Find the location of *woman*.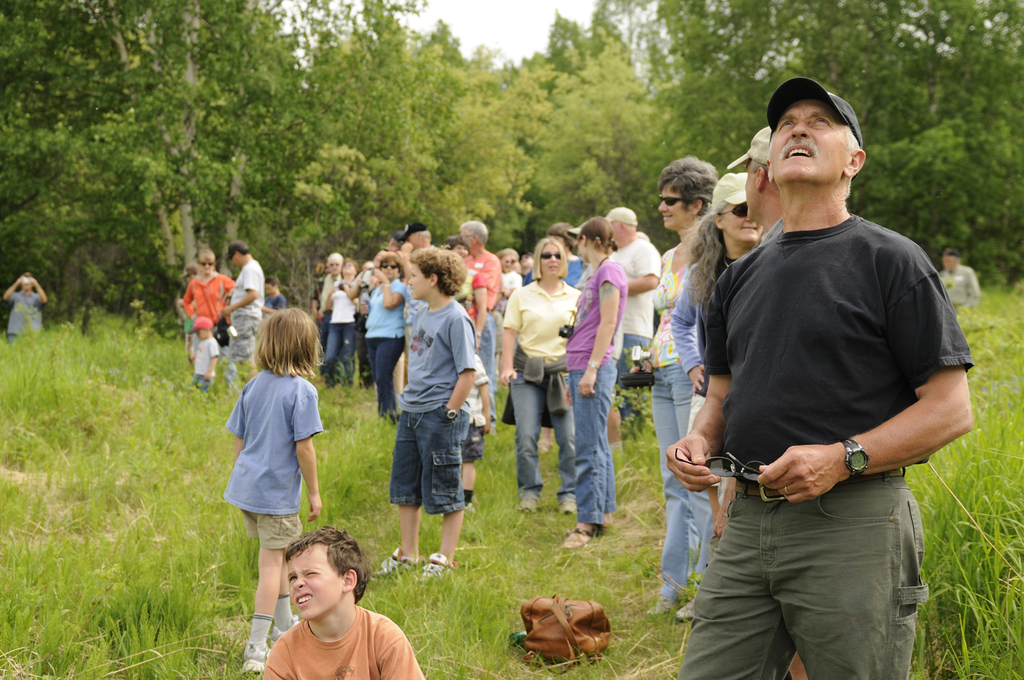
Location: {"left": 556, "top": 216, "right": 632, "bottom": 555}.
